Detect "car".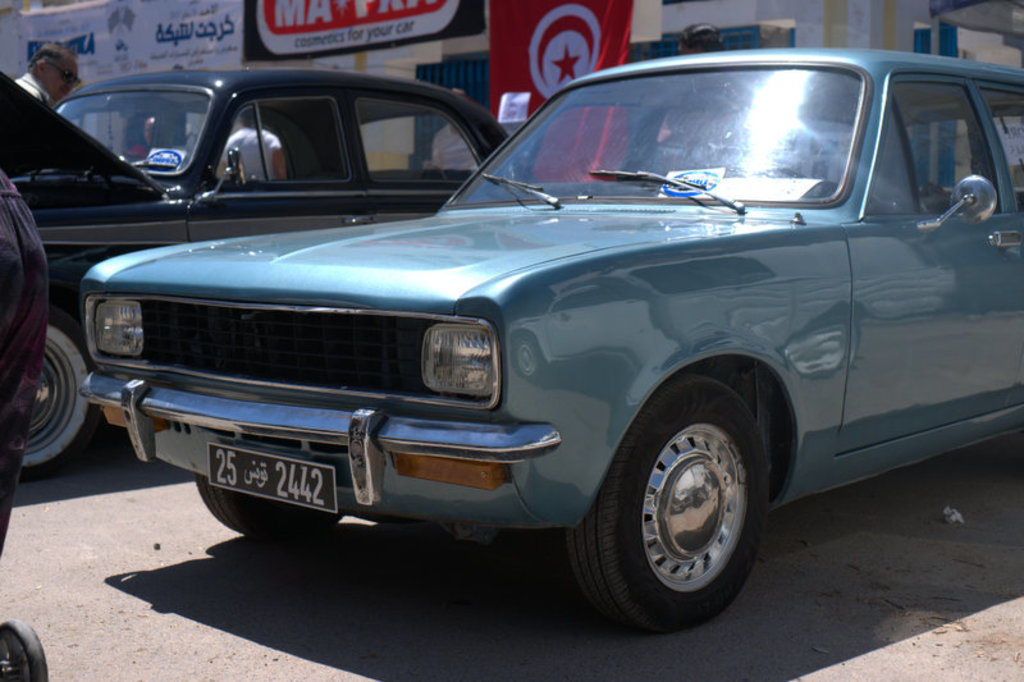
Detected at crop(0, 67, 525, 473).
